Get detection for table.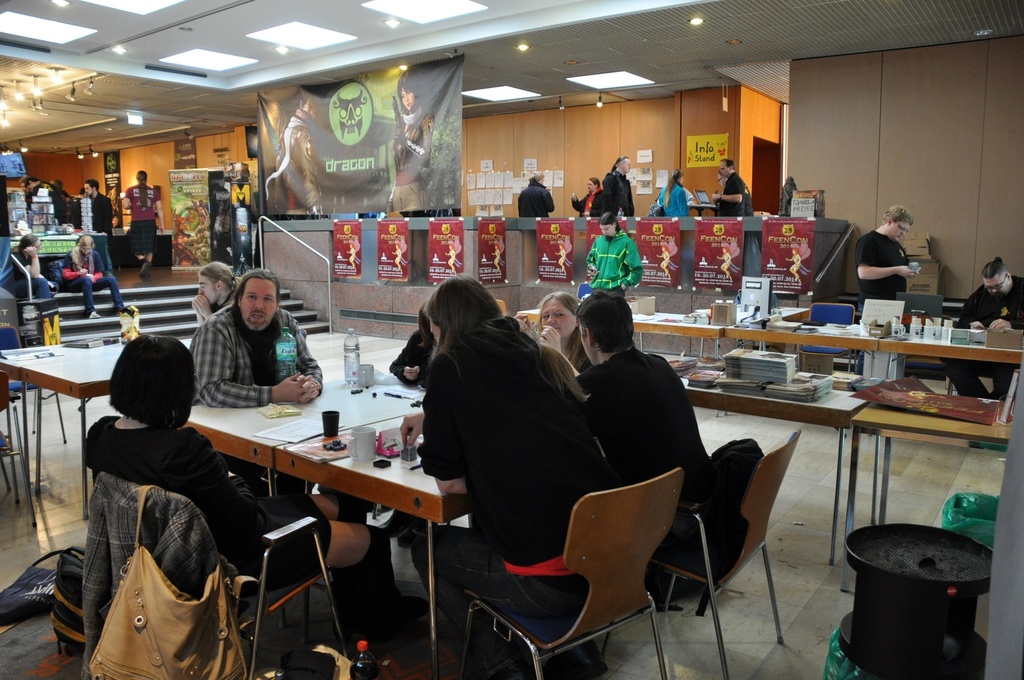
Detection: [left=629, top=311, right=735, bottom=360].
